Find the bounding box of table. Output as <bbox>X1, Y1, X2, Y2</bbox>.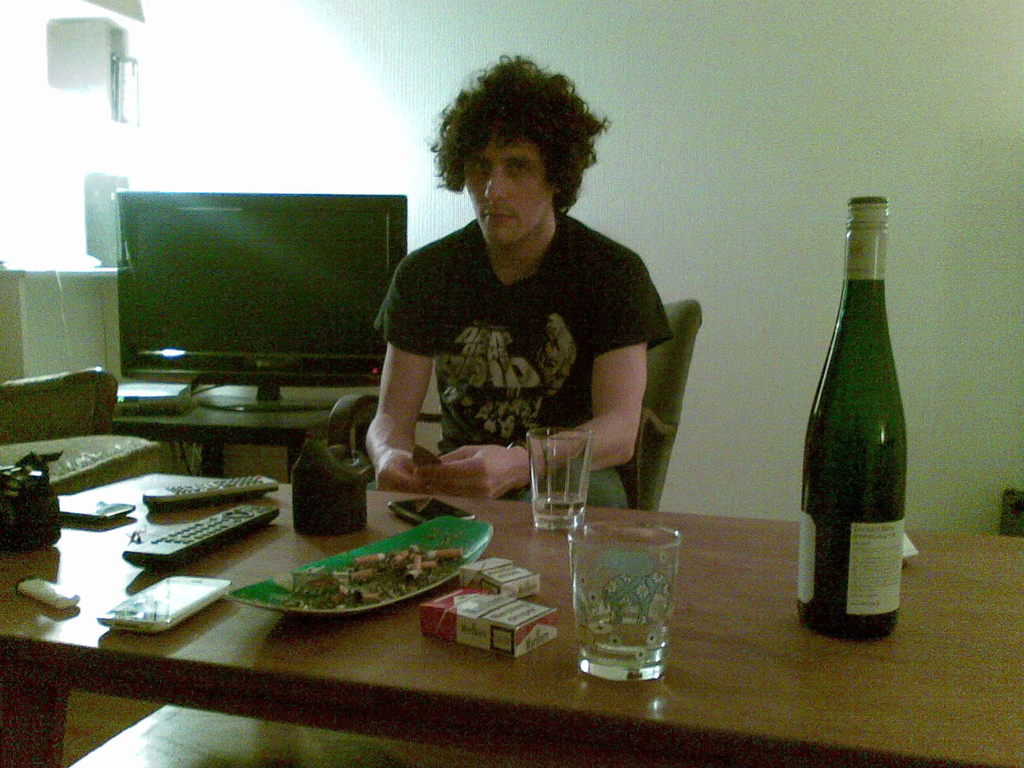
<bbox>116, 401, 335, 470</bbox>.
